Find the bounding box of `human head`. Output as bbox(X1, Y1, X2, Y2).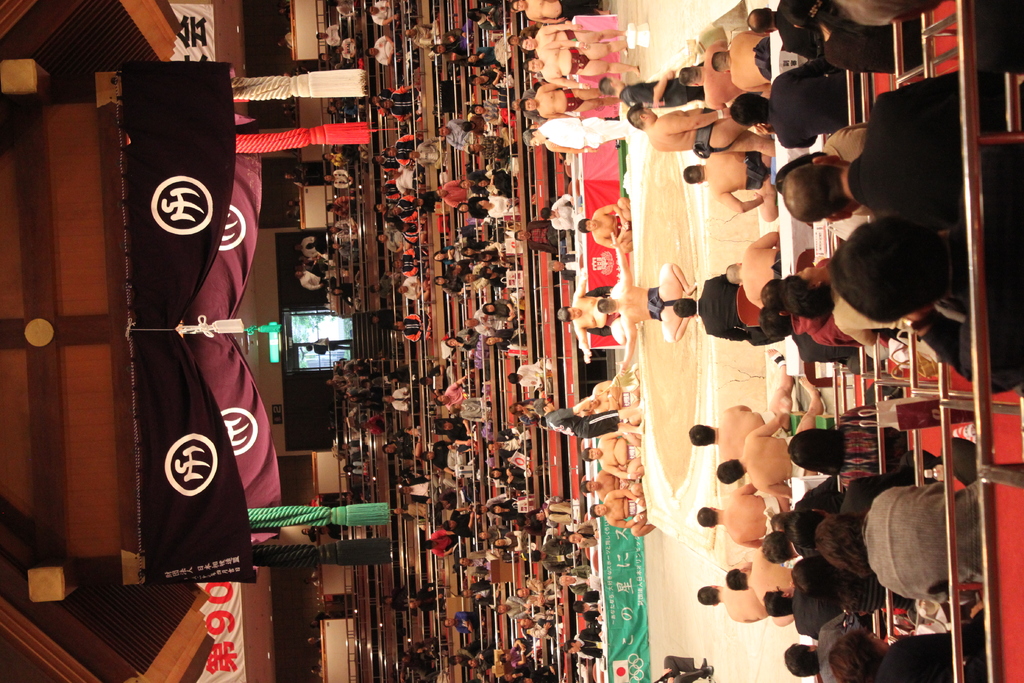
bbox(835, 0, 949, 27).
